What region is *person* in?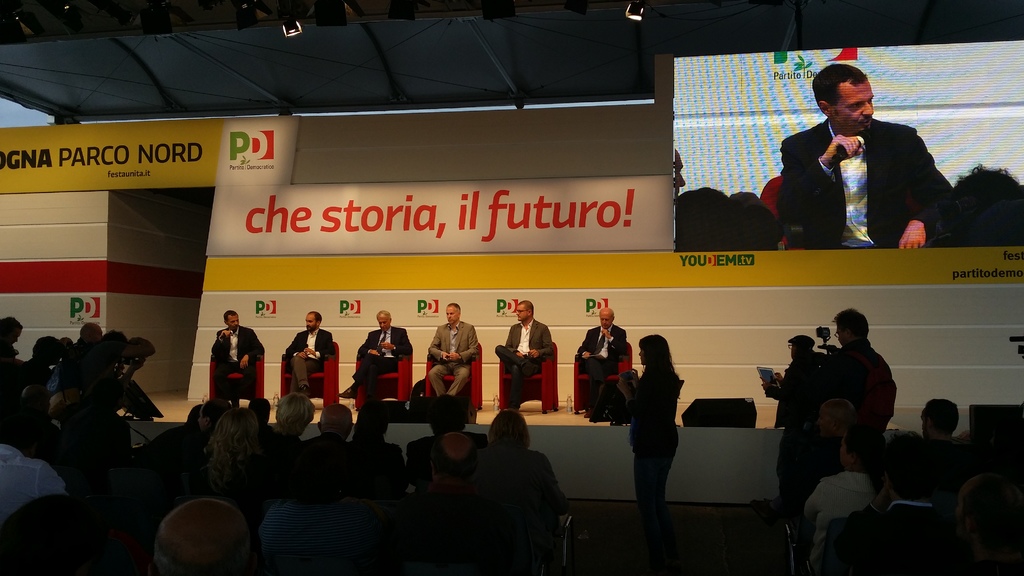
332, 315, 410, 410.
